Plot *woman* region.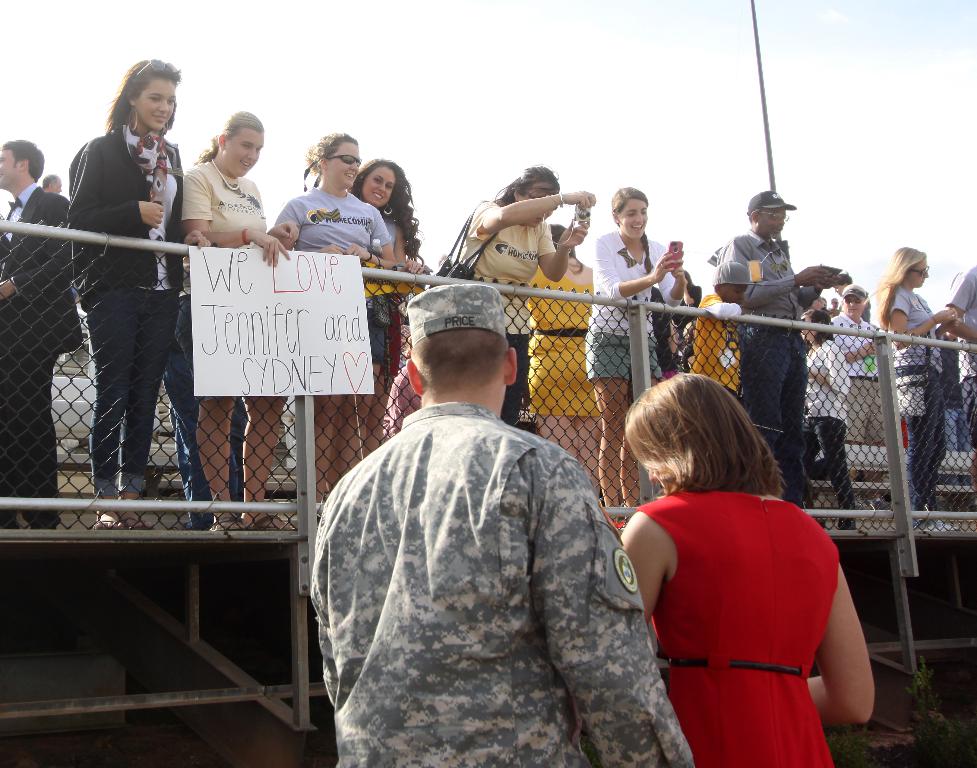
Plotted at 834 274 867 321.
